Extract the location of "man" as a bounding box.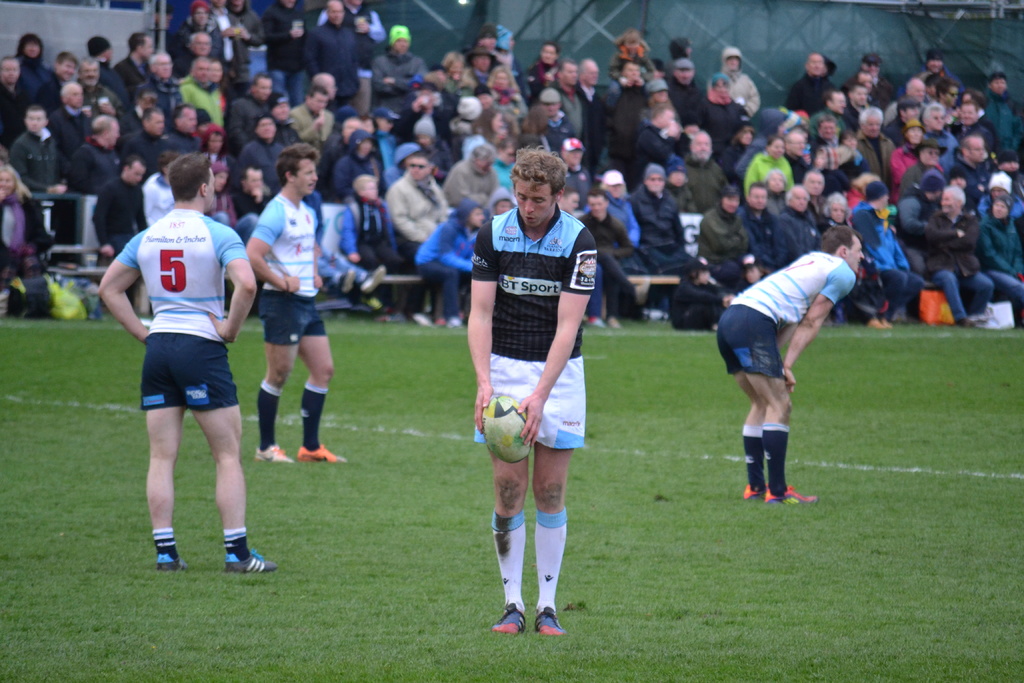
[x1=239, y1=116, x2=284, y2=197].
